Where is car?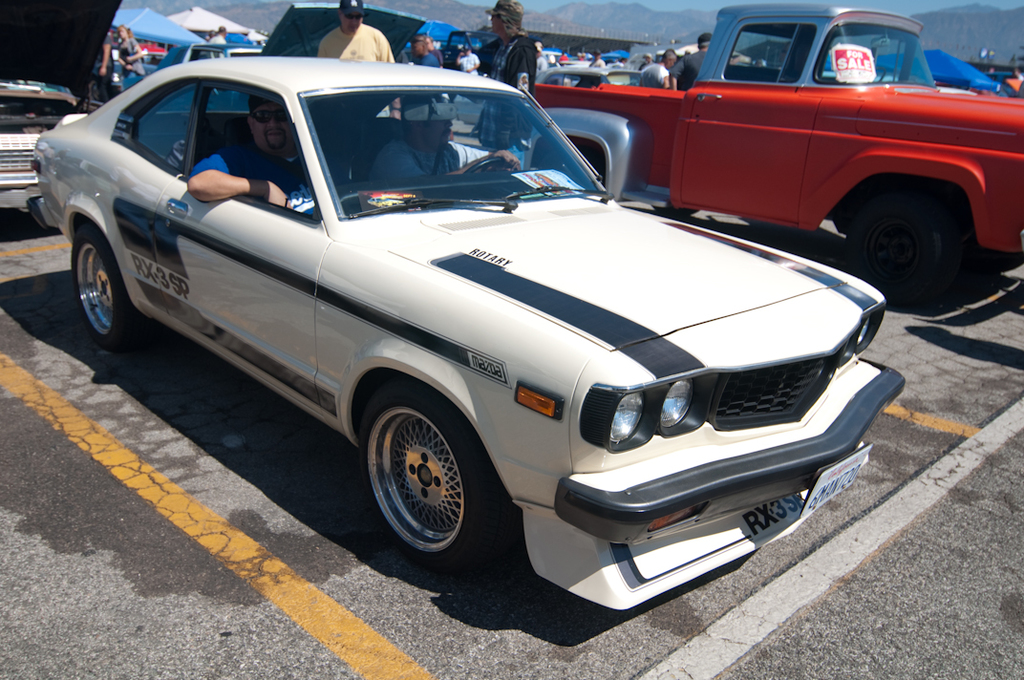
x1=509, y1=2, x2=1023, y2=297.
